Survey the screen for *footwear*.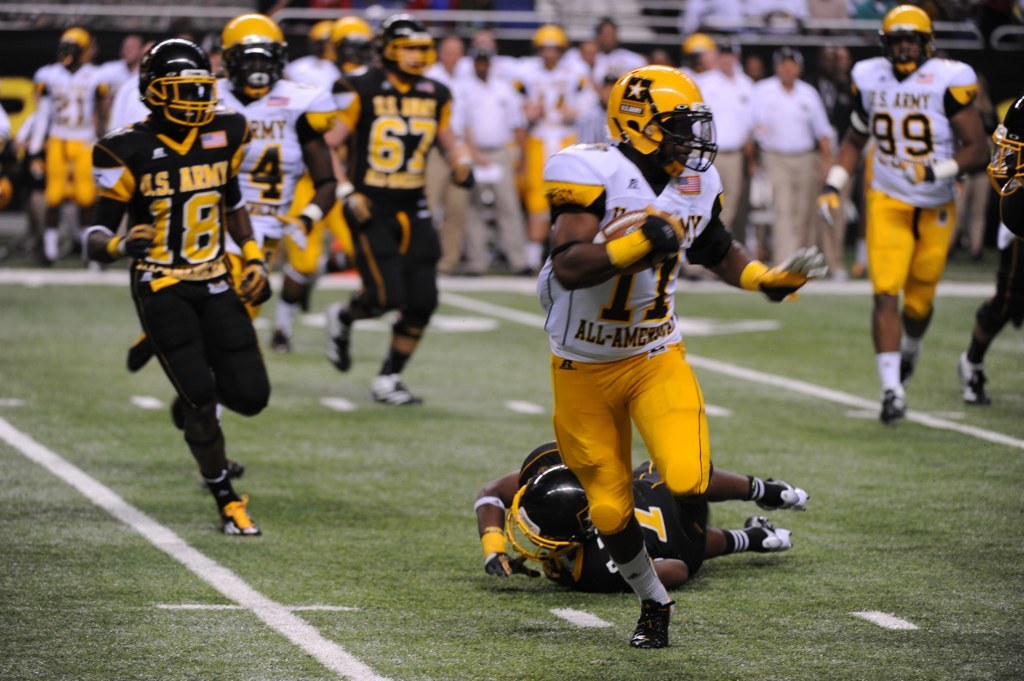
Survey found: l=748, t=512, r=792, b=553.
